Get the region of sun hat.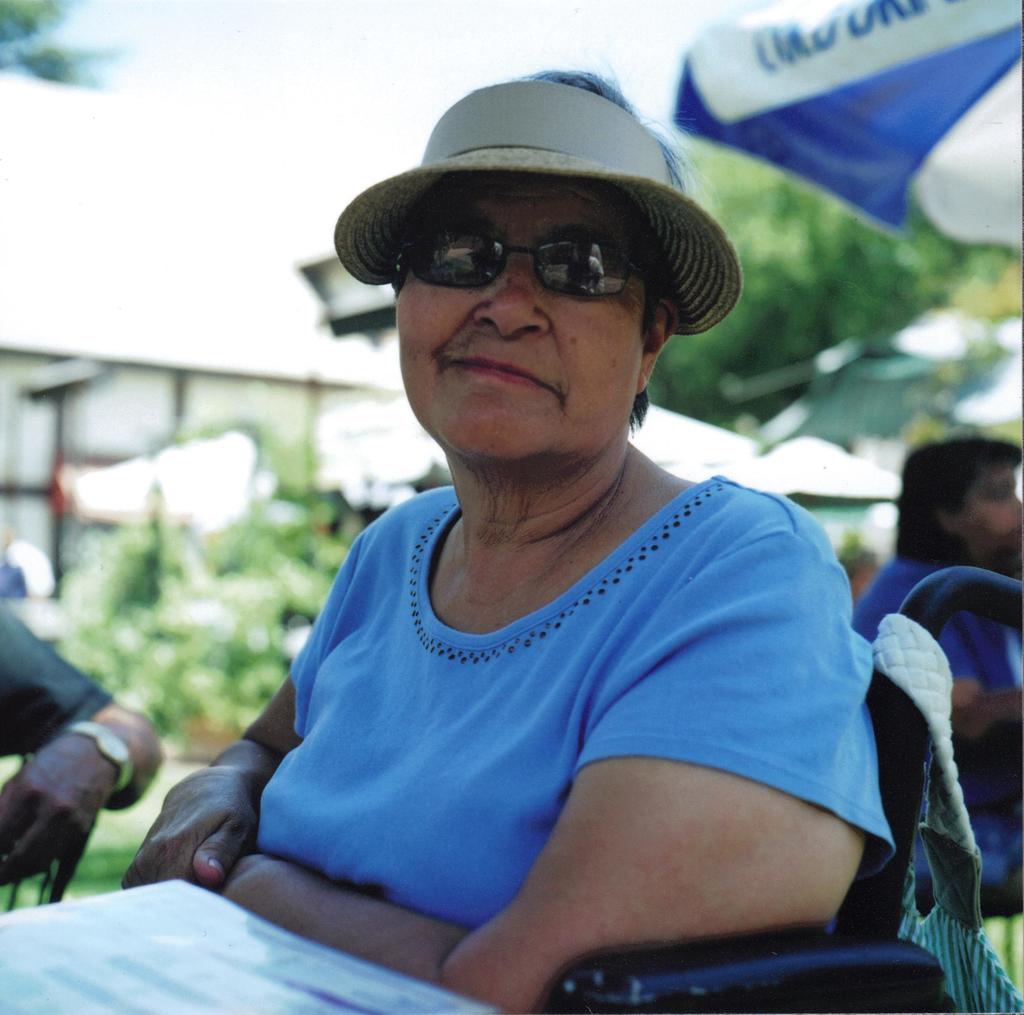
box=[326, 75, 744, 339].
